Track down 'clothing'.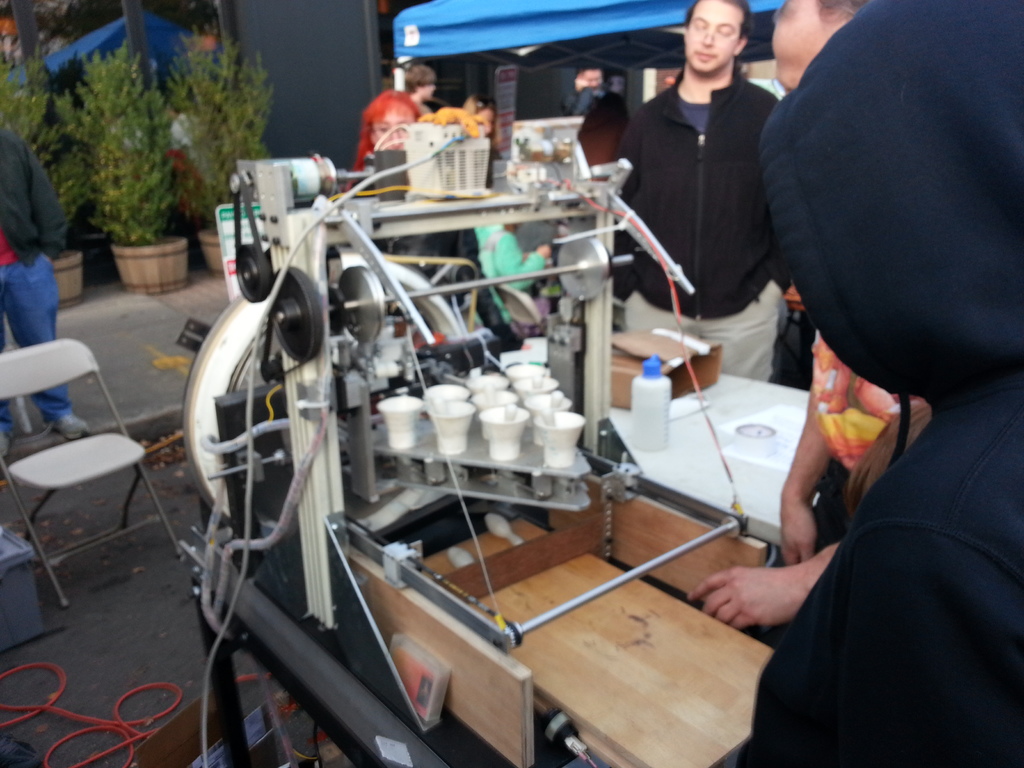
Tracked to bbox=(0, 135, 70, 423).
